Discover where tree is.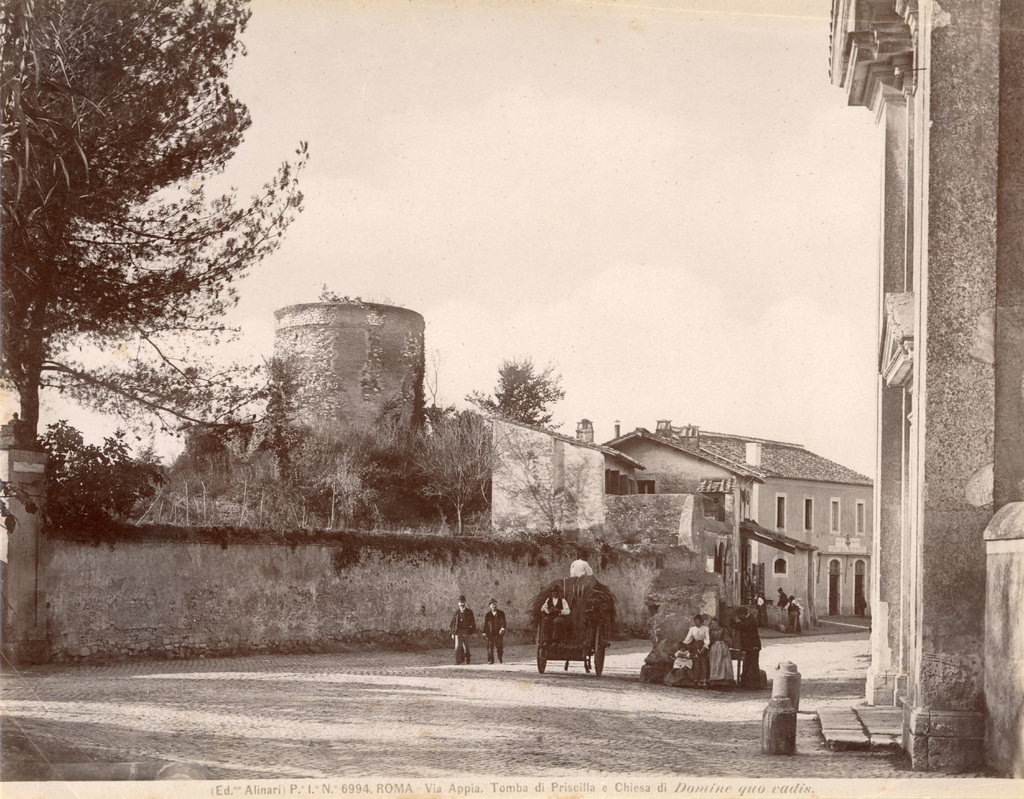
Discovered at pyautogui.locateOnScreen(326, 388, 486, 539).
